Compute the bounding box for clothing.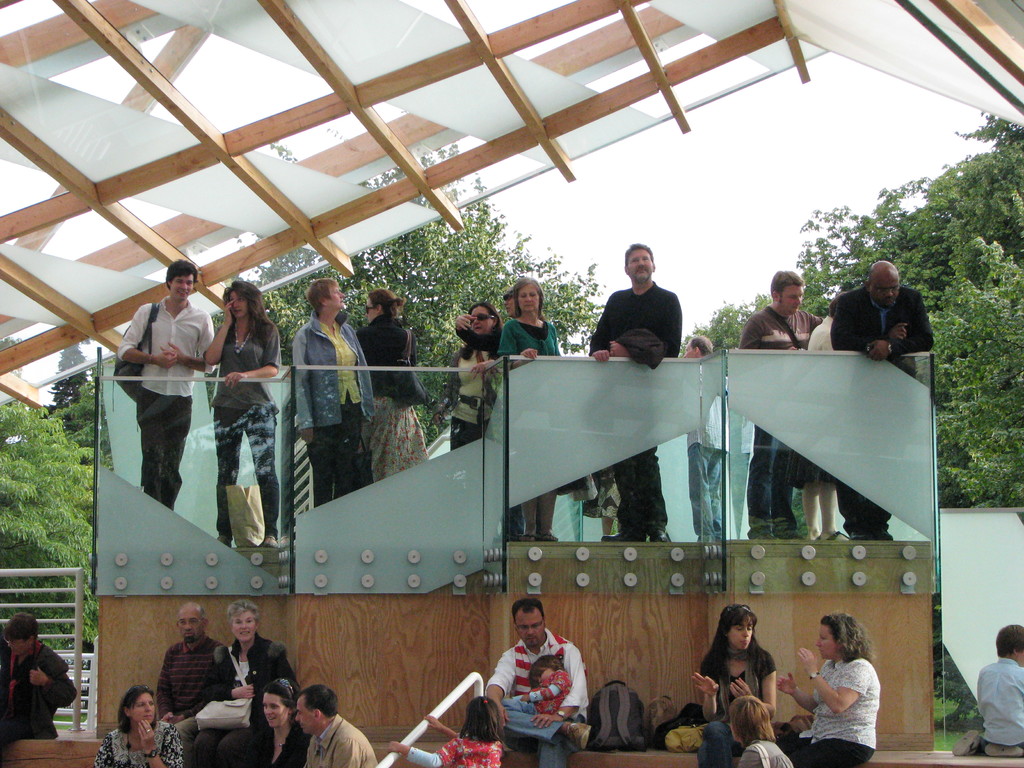
790,648,881,767.
